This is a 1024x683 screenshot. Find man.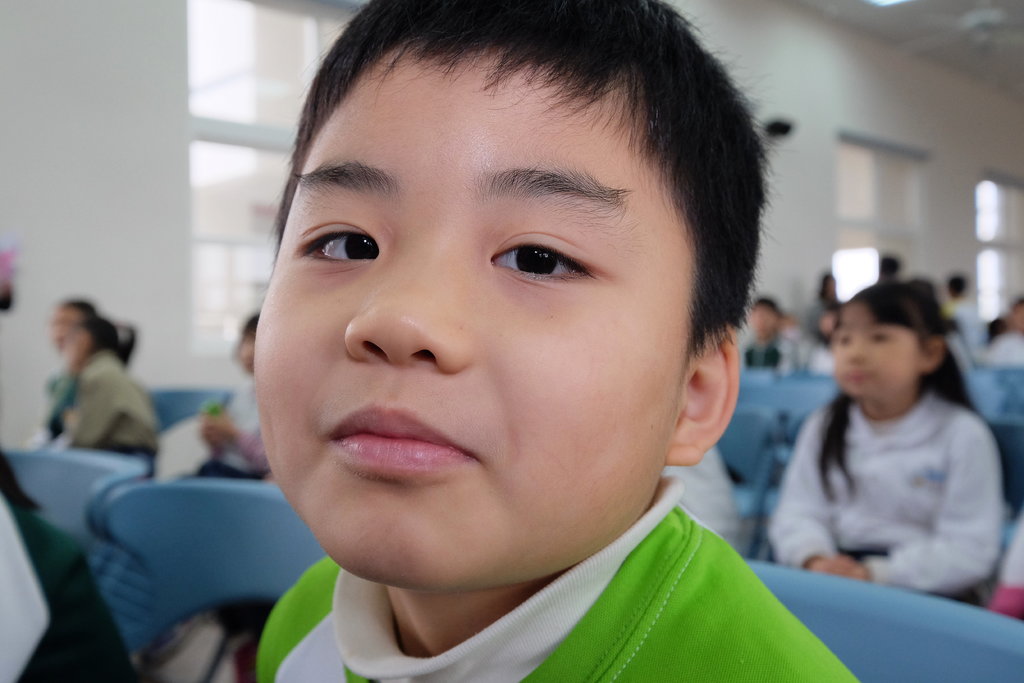
Bounding box: (239, 0, 863, 682).
